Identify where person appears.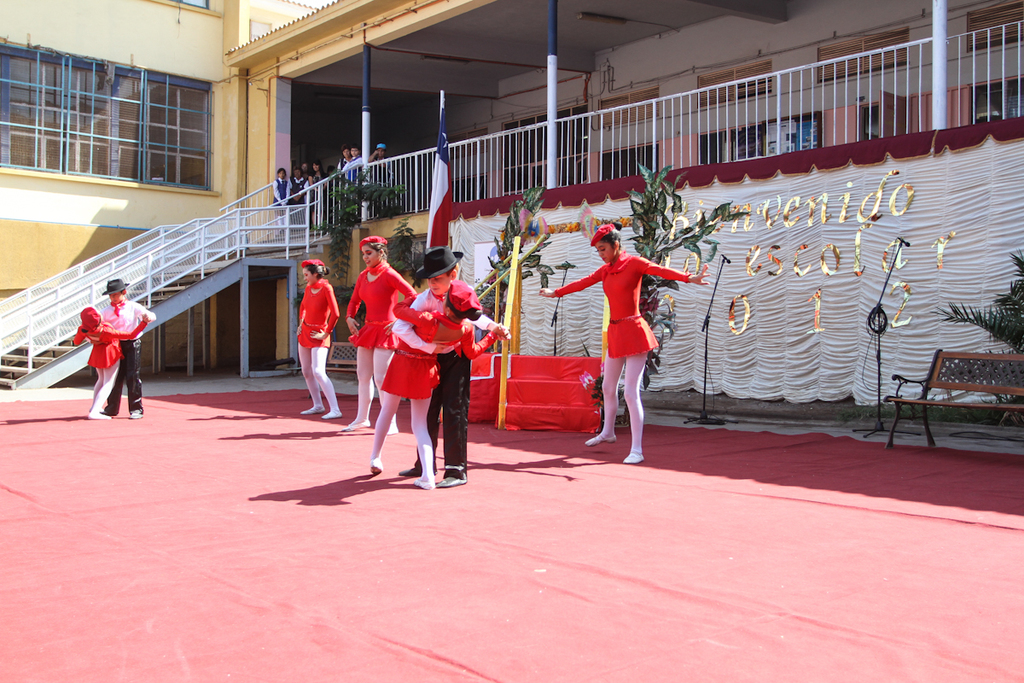
Appears at [x1=102, y1=277, x2=155, y2=417].
